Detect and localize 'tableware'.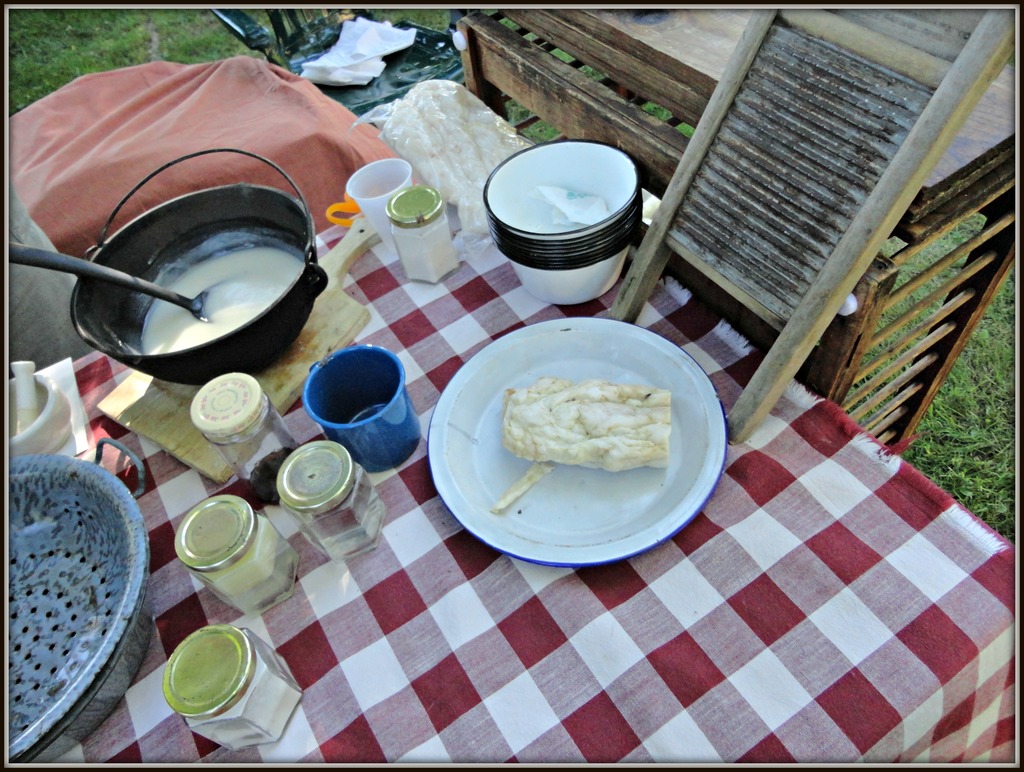
Localized at [416, 319, 733, 569].
